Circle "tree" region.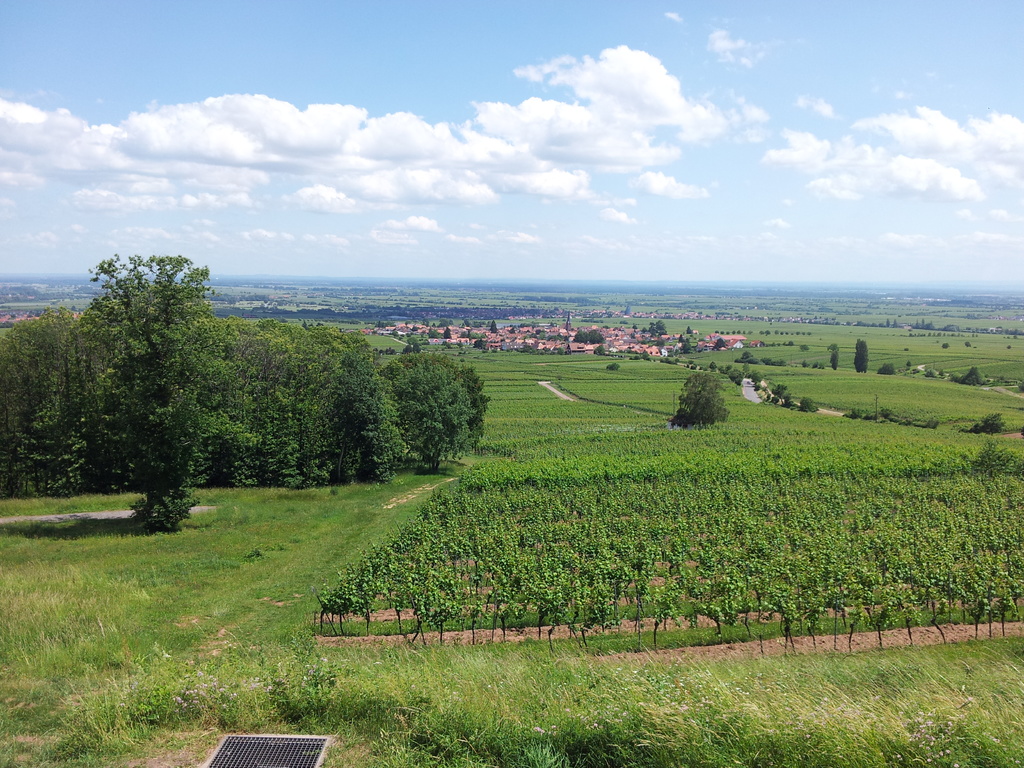
Region: (574,330,605,344).
